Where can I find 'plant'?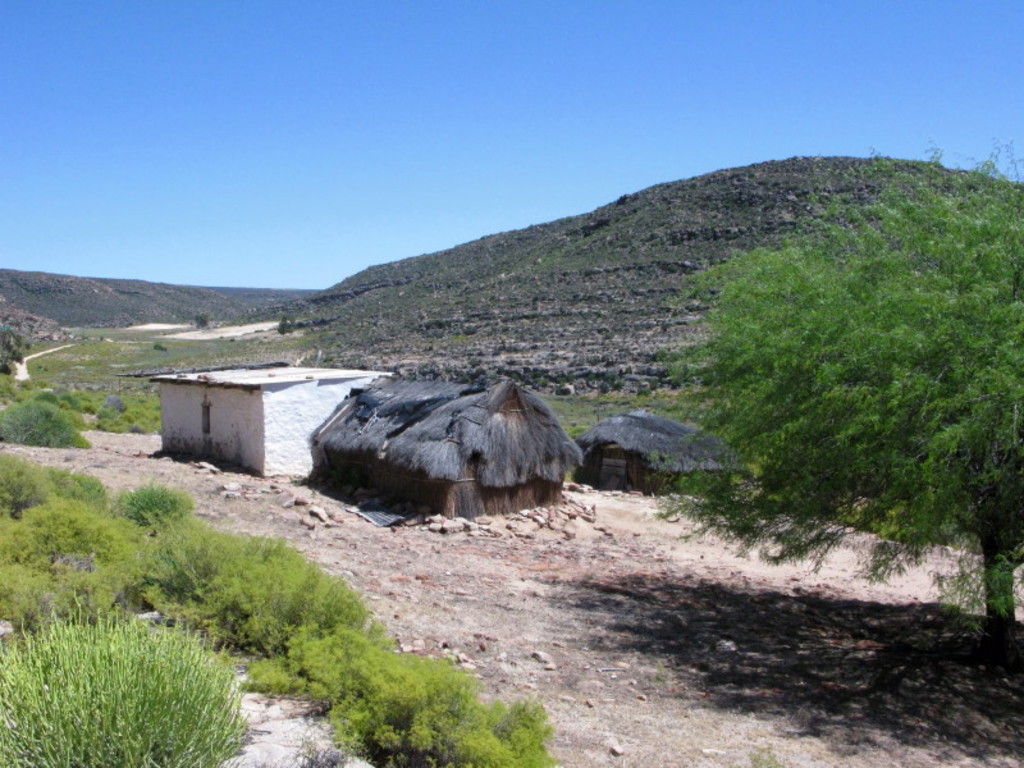
You can find it at {"x1": 293, "y1": 613, "x2": 504, "y2": 764}.
